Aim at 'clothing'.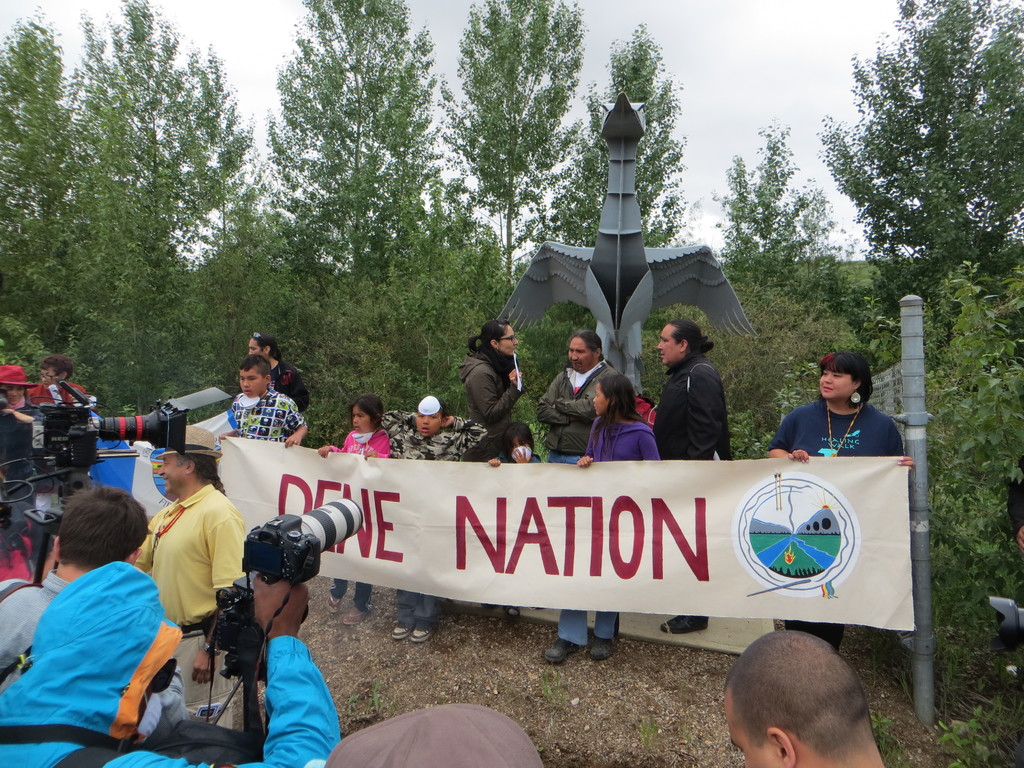
Aimed at box(765, 394, 903, 451).
